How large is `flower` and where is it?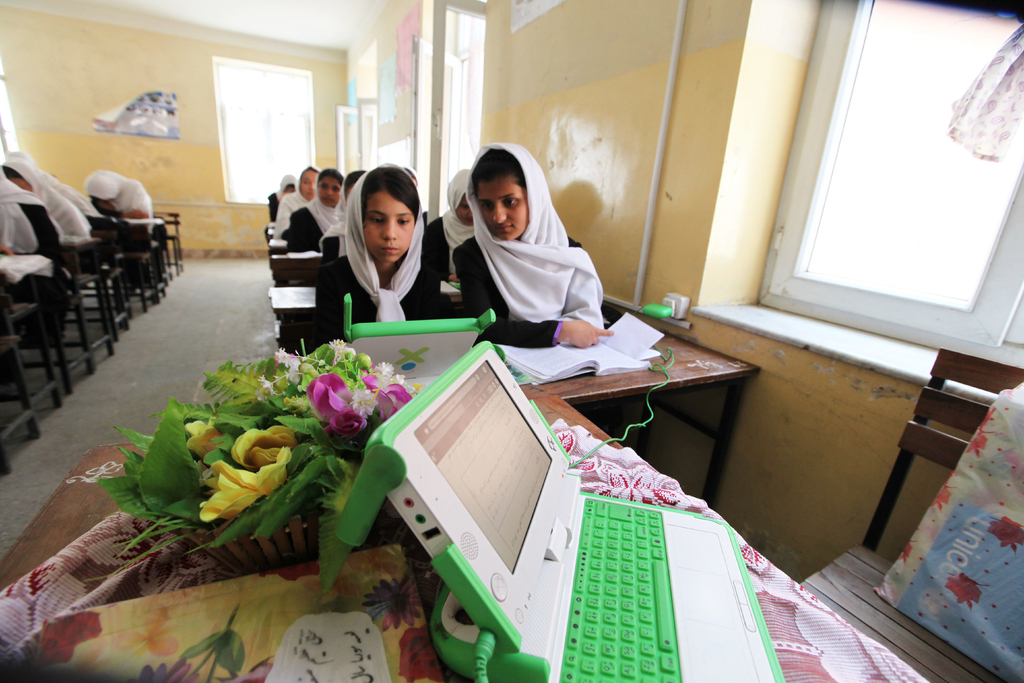
Bounding box: (x1=362, y1=569, x2=422, y2=632).
